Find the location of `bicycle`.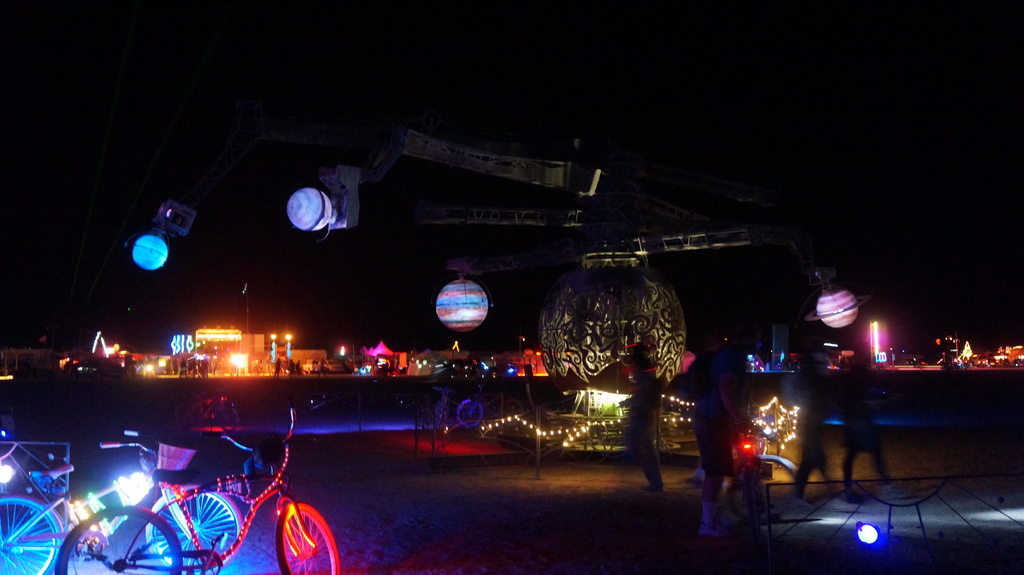
Location: {"x1": 60, "y1": 406, "x2": 338, "y2": 574}.
